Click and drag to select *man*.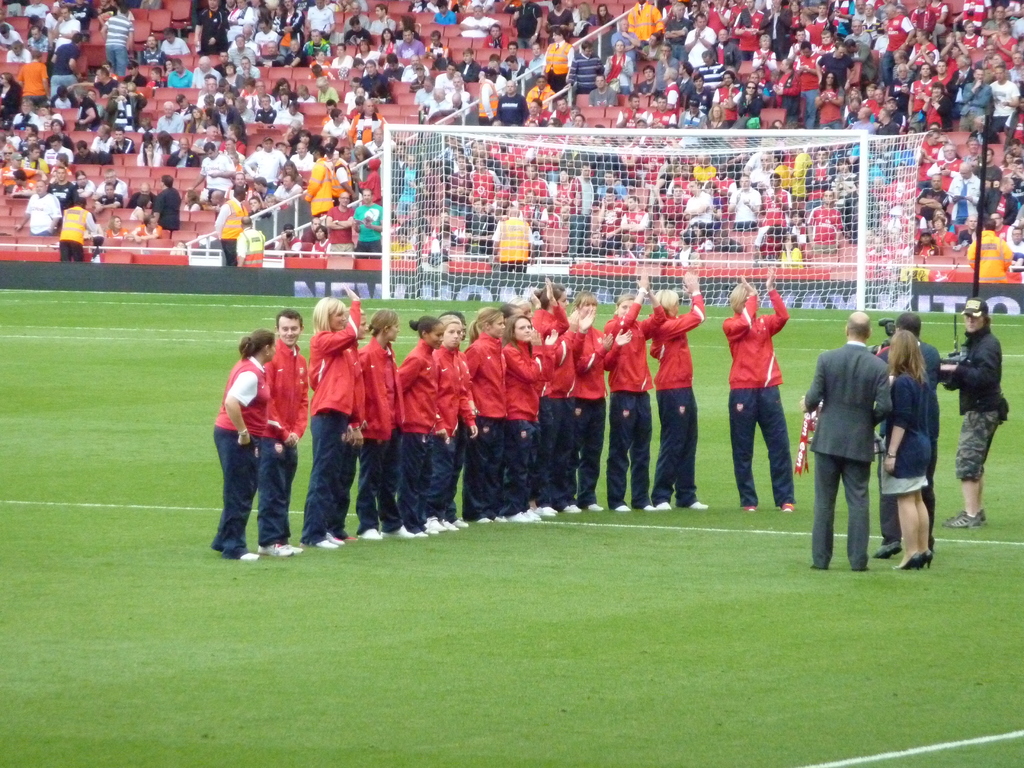
Selection: 991,63,1021,129.
